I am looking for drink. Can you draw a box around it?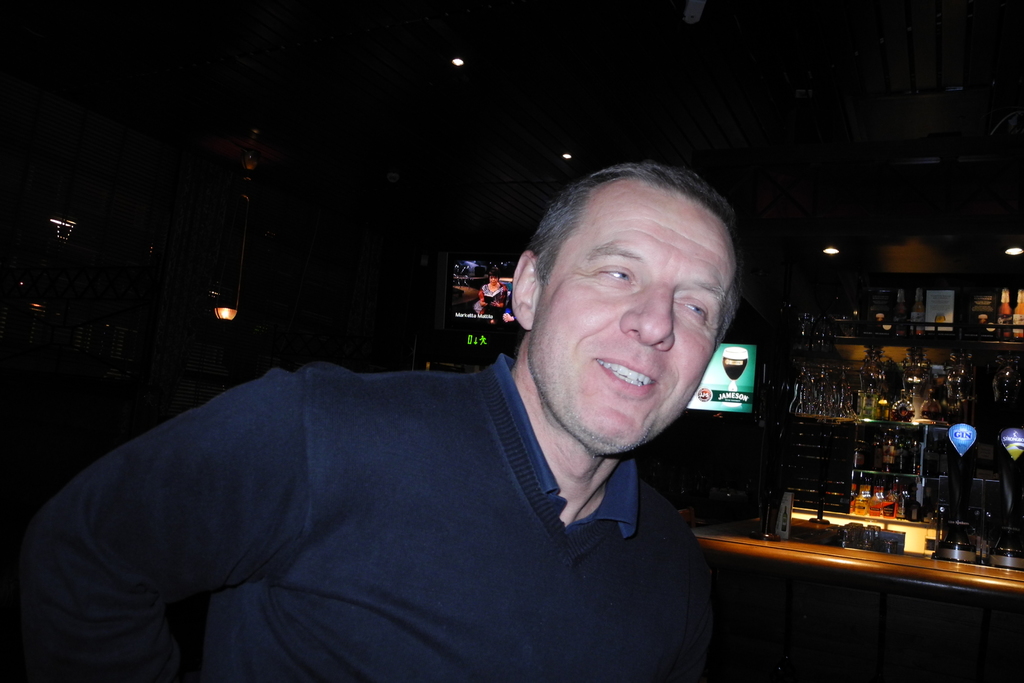
Sure, the bounding box is left=995, top=287, right=1012, bottom=331.
